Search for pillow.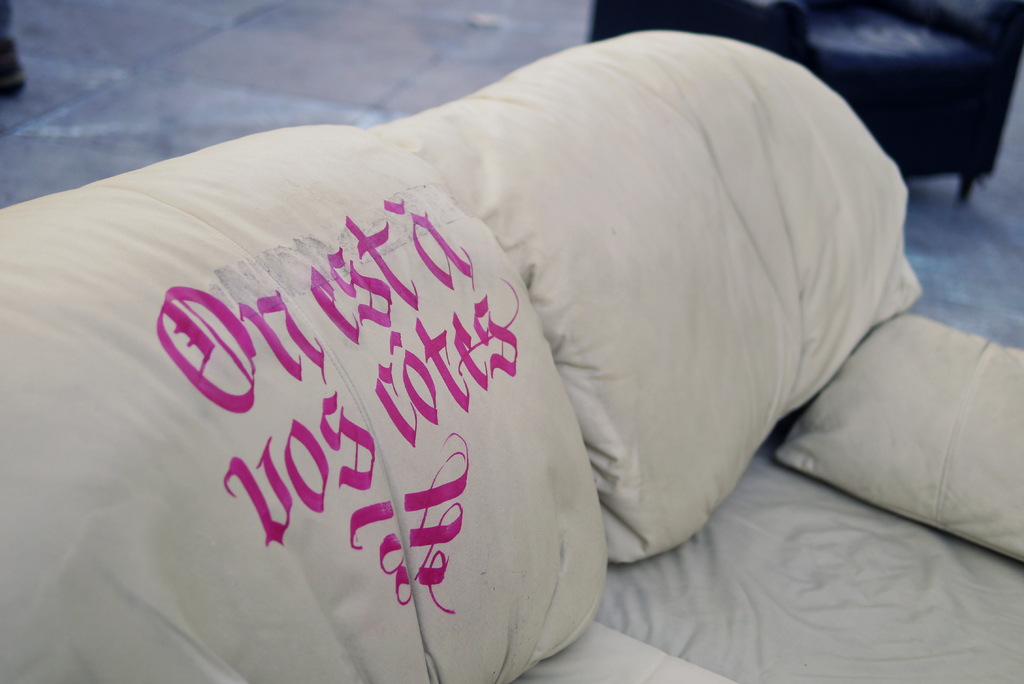
Found at 800,277,1020,576.
